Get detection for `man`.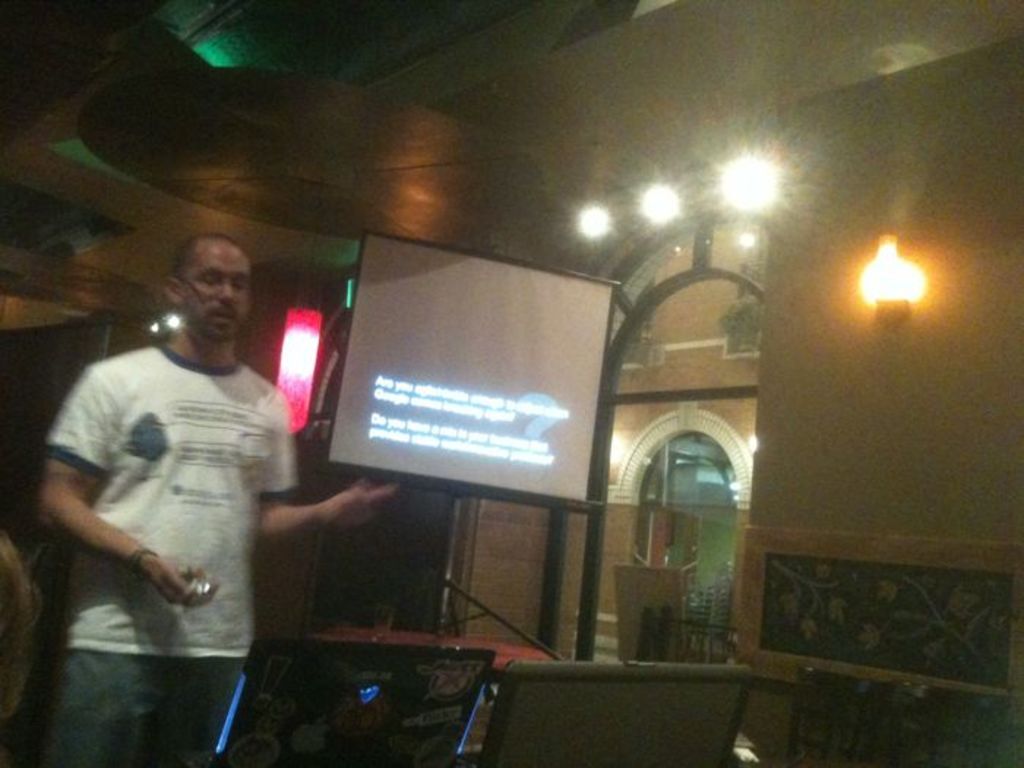
Detection: 39, 233, 394, 767.
